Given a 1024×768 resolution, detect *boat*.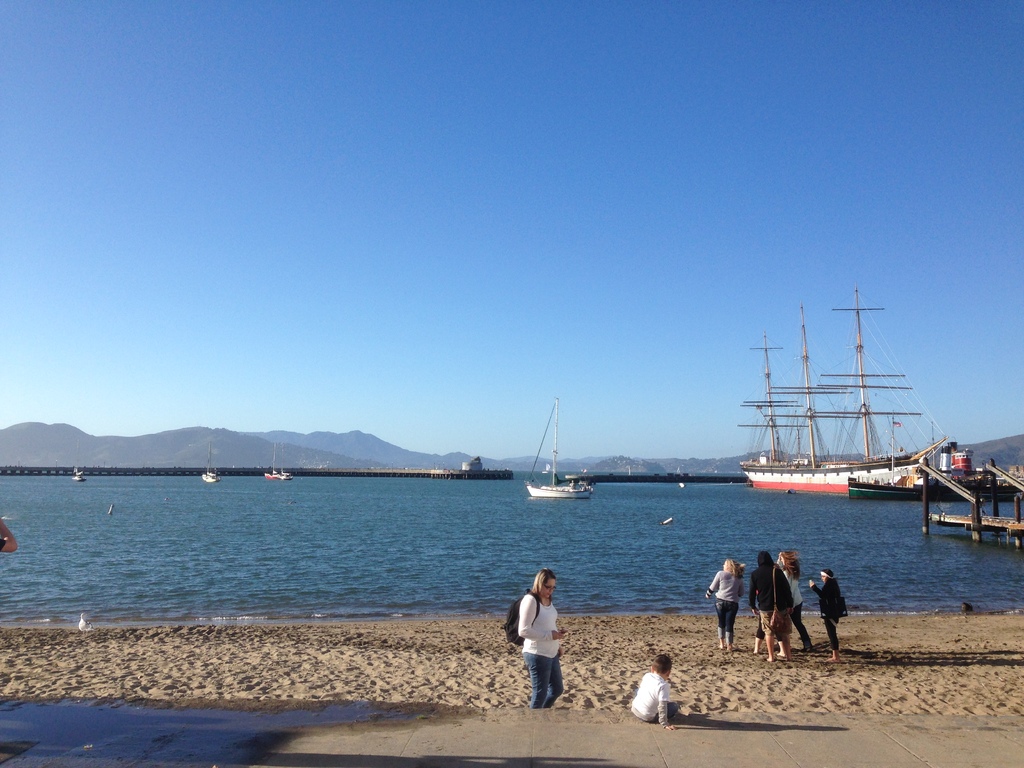
[x1=933, y1=434, x2=1011, y2=496].
